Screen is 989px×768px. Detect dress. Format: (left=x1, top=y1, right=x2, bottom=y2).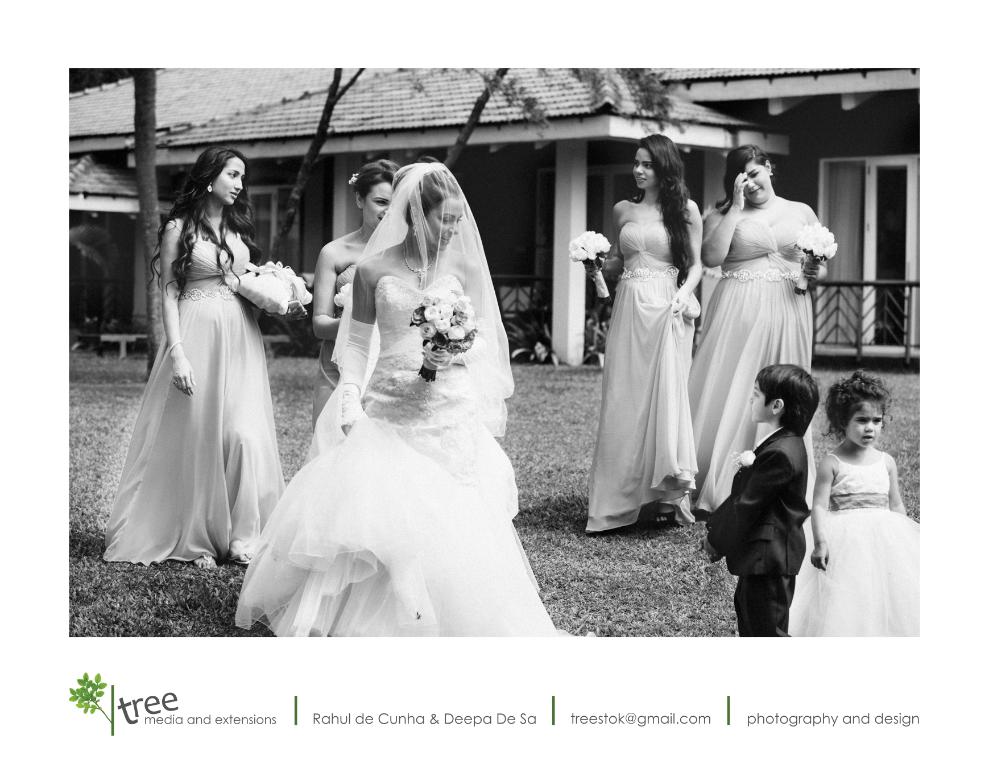
(left=581, top=219, right=702, bottom=532).
